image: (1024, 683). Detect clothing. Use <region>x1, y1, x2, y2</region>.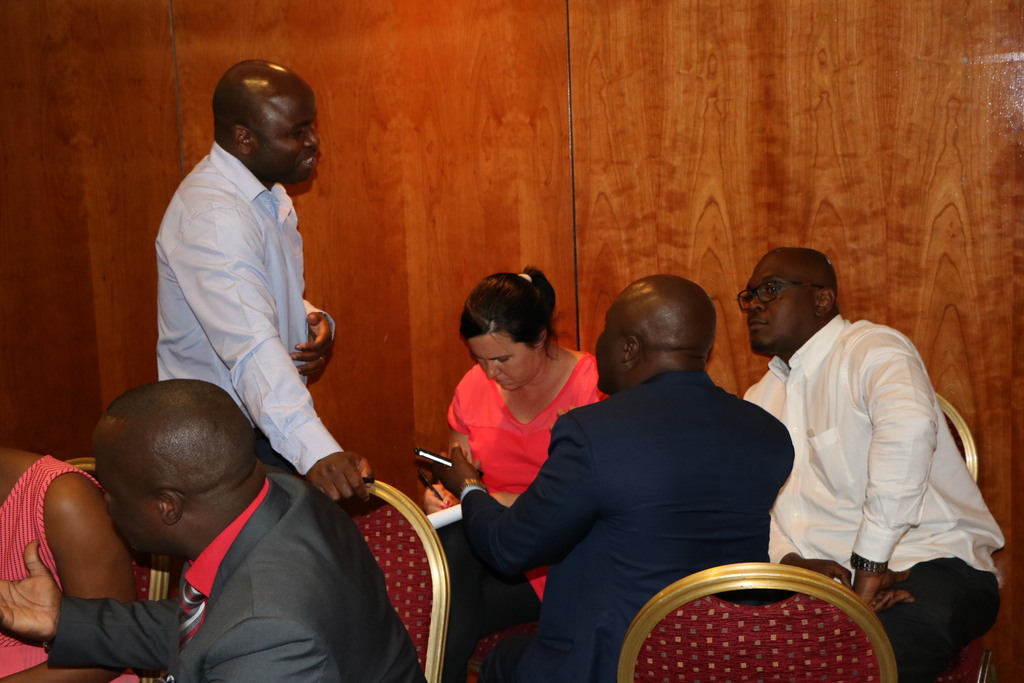
<region>440, 350, 611, 682</region>.
